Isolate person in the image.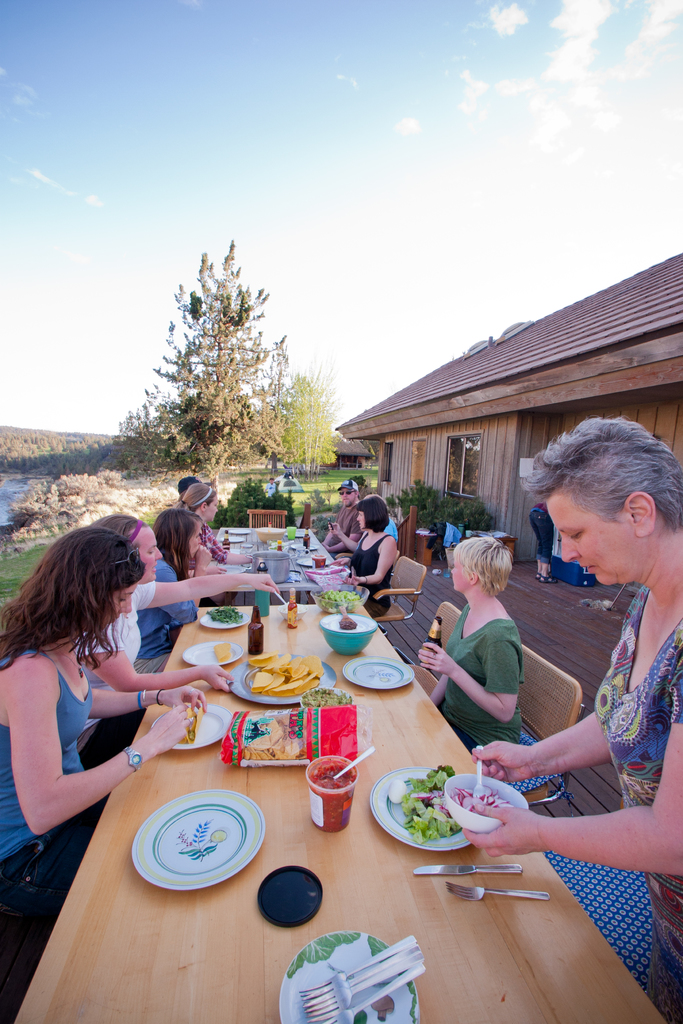
Isolated region: (0, 529, 217, 977).
